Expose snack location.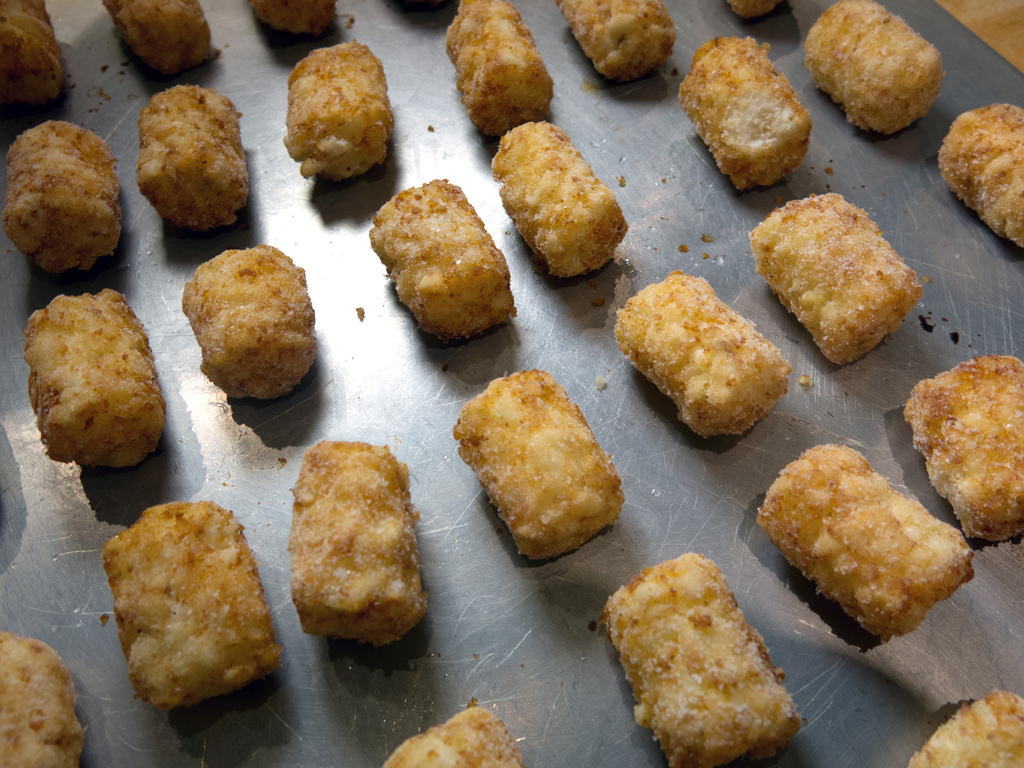
Exposed at (left=371, top=178, right=513, bottom=339).
